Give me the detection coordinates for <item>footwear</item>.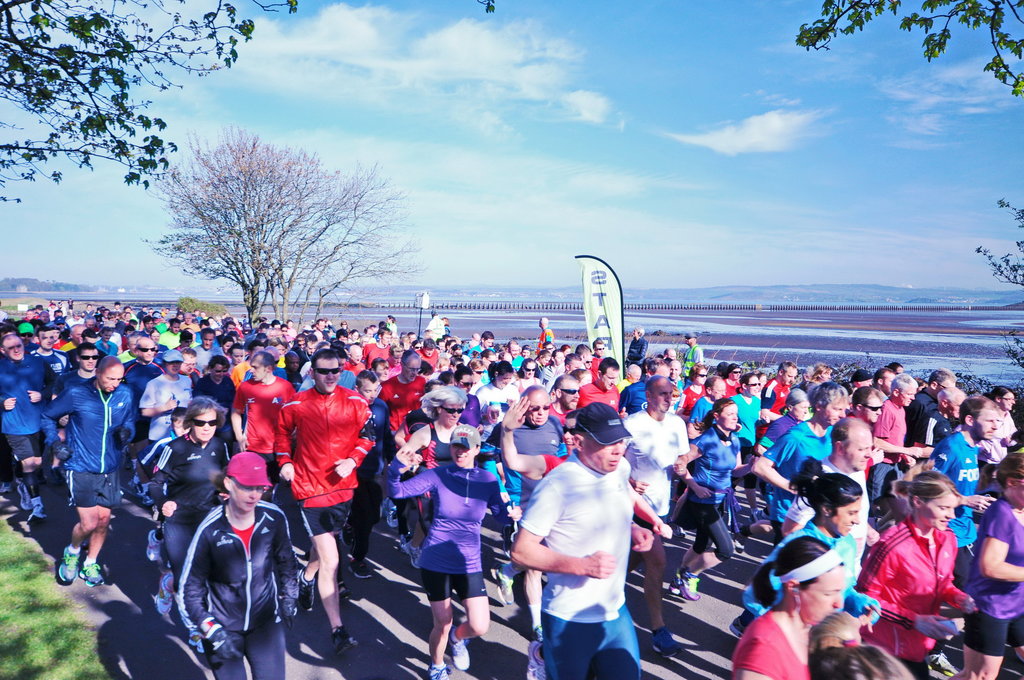
l=58, t=544, r=83, b=580.
